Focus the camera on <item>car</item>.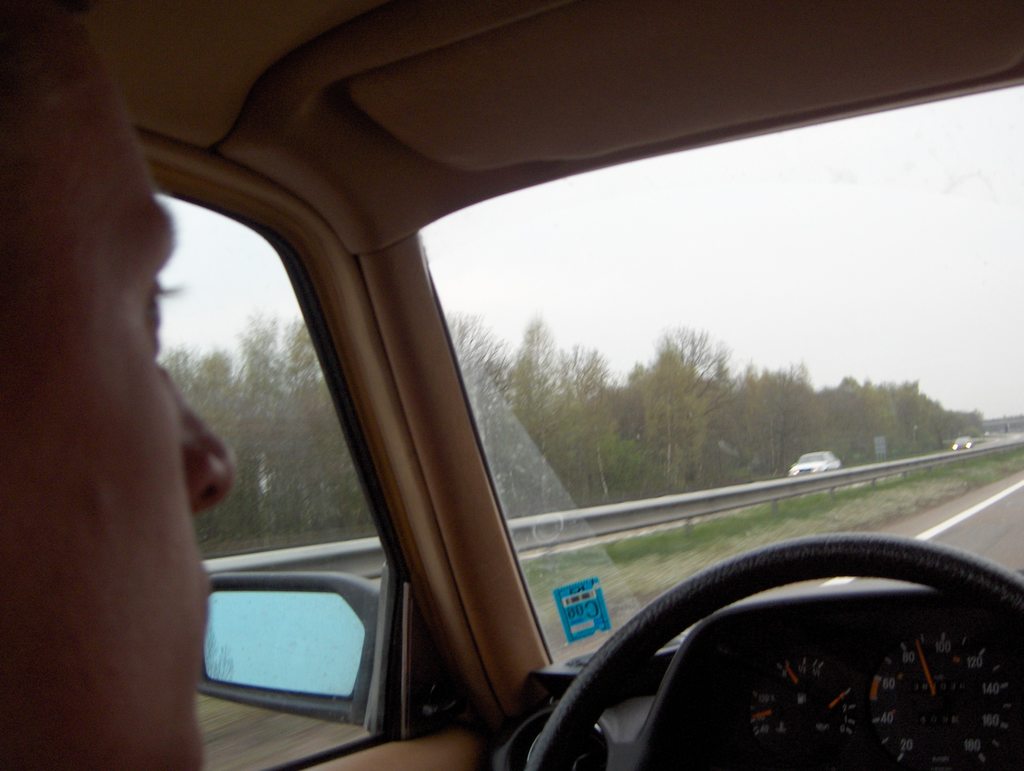
Focus region: select_region(790, 448, 839, 480).
